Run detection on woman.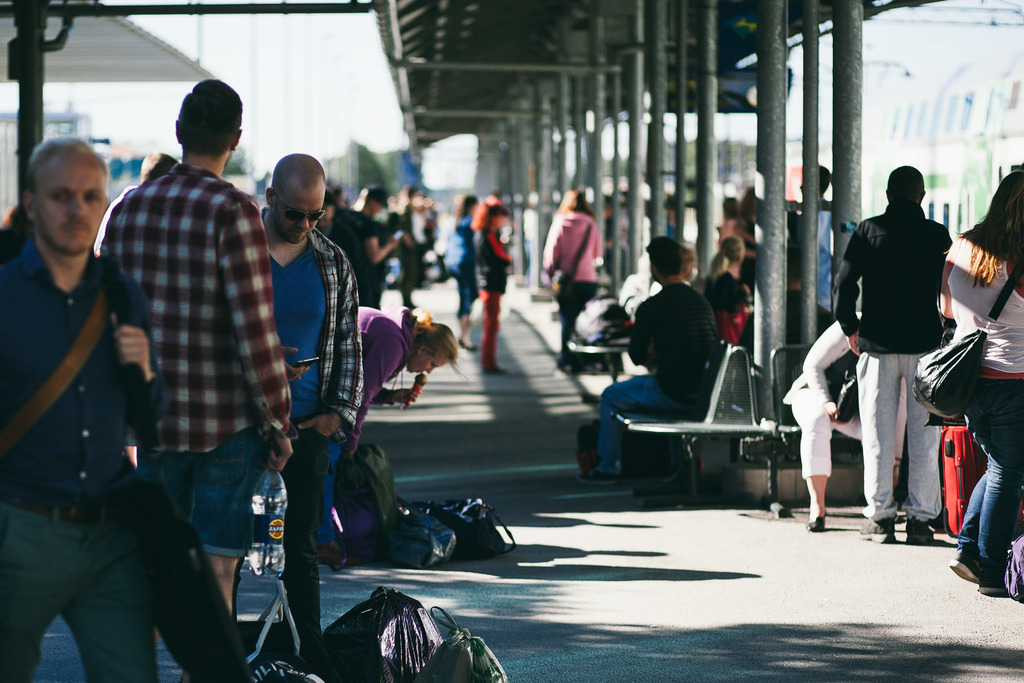
Result: (938, 170, 1023, 593).
